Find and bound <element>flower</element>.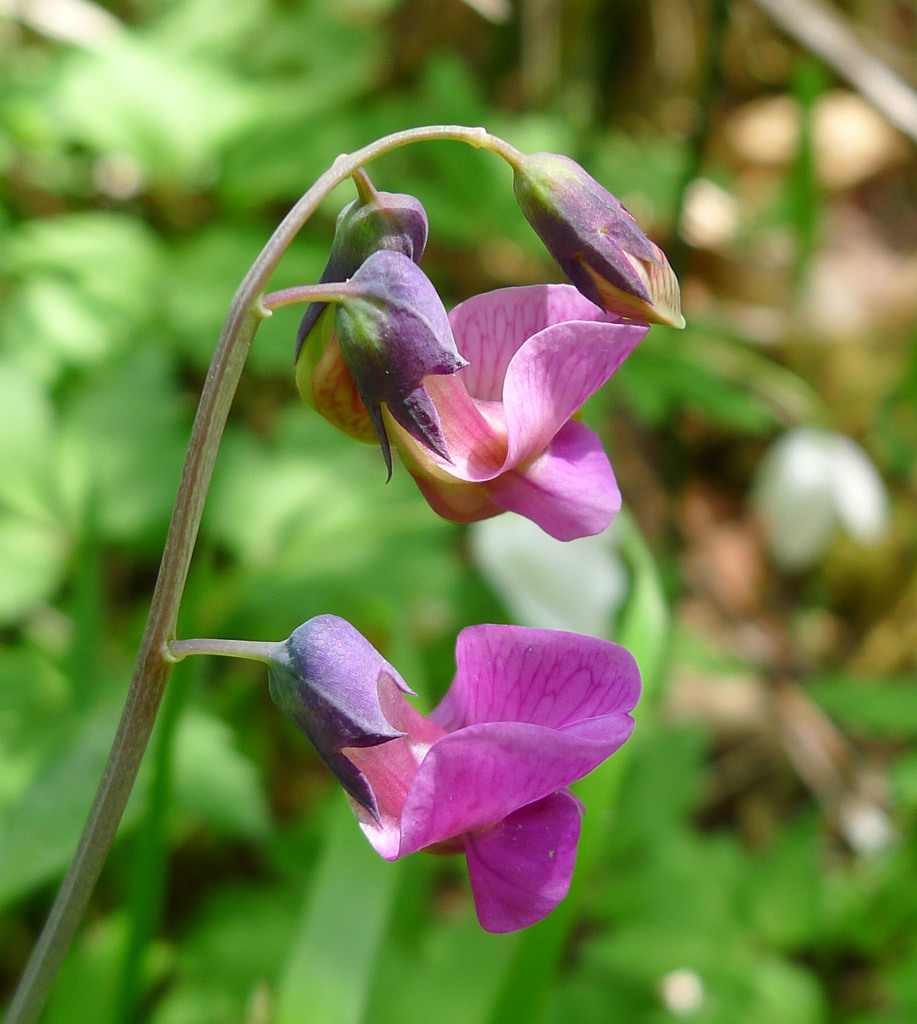
Bound: (266, 620, 643, 933).
